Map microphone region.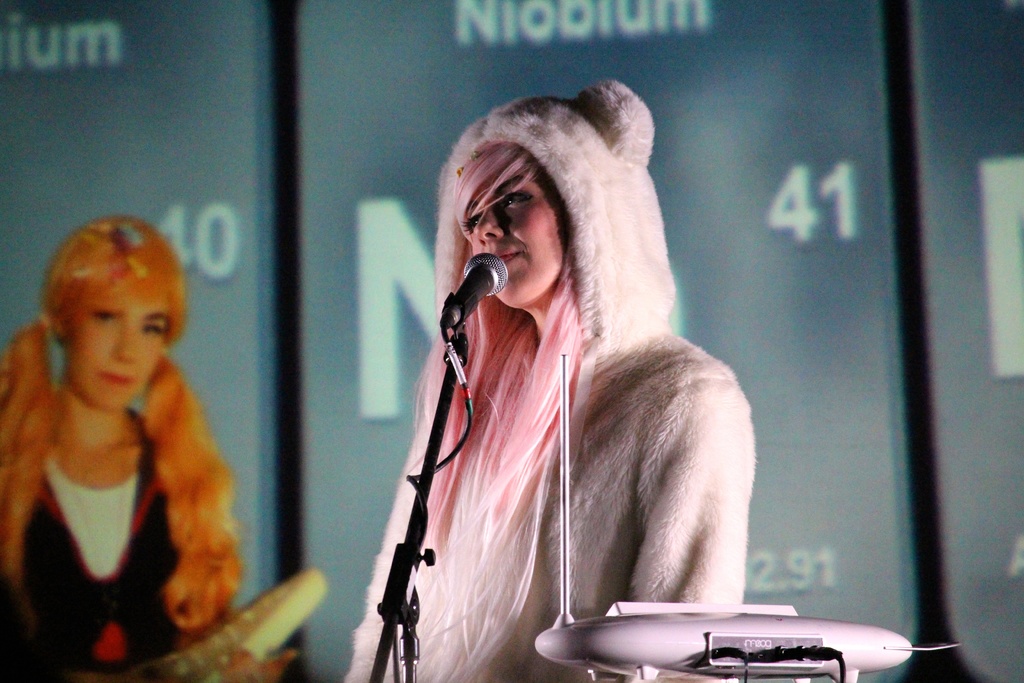
Mapped to {"left": 435, "top": 247, "right": 513, "bottom": 340}.
